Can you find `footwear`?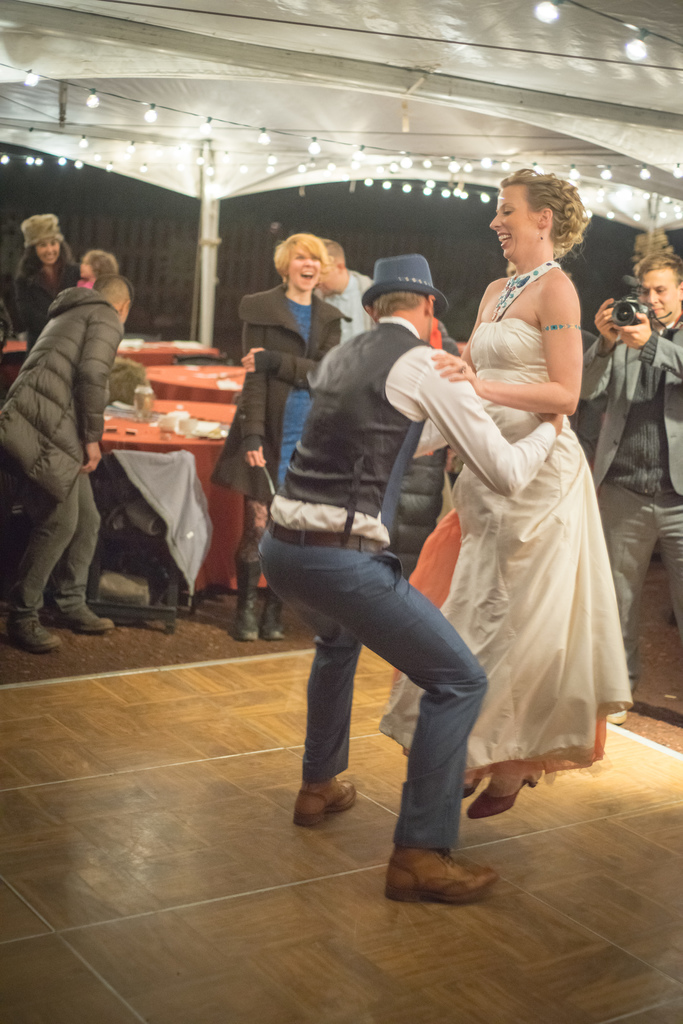
Yes, bounding box: BBox(288, 774, 357, 829).
